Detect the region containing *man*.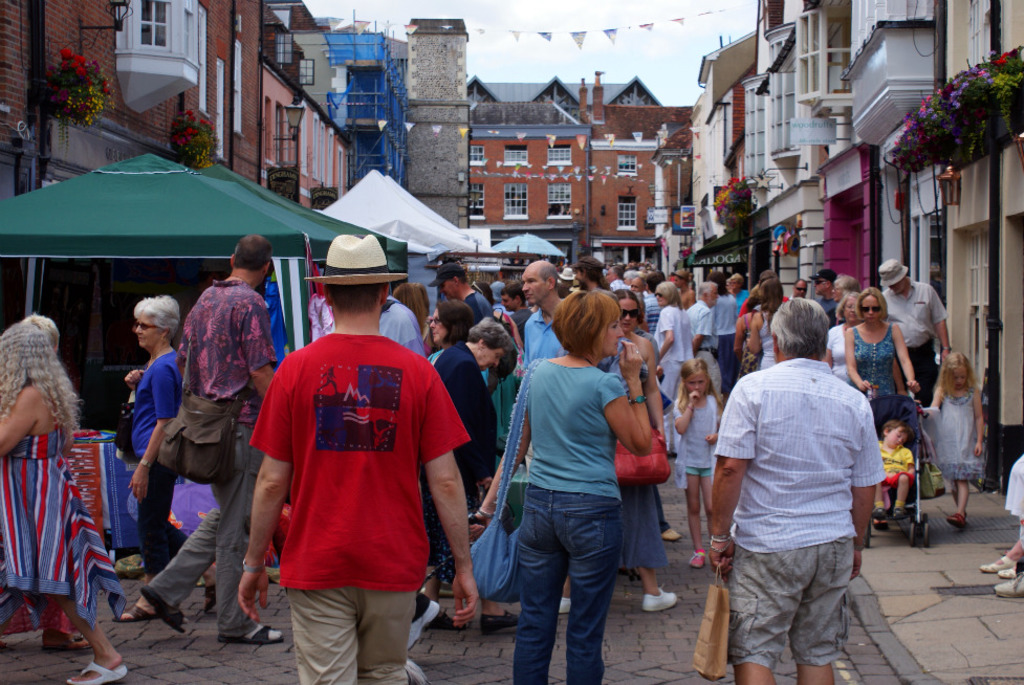
377, 293, 440, 651.
